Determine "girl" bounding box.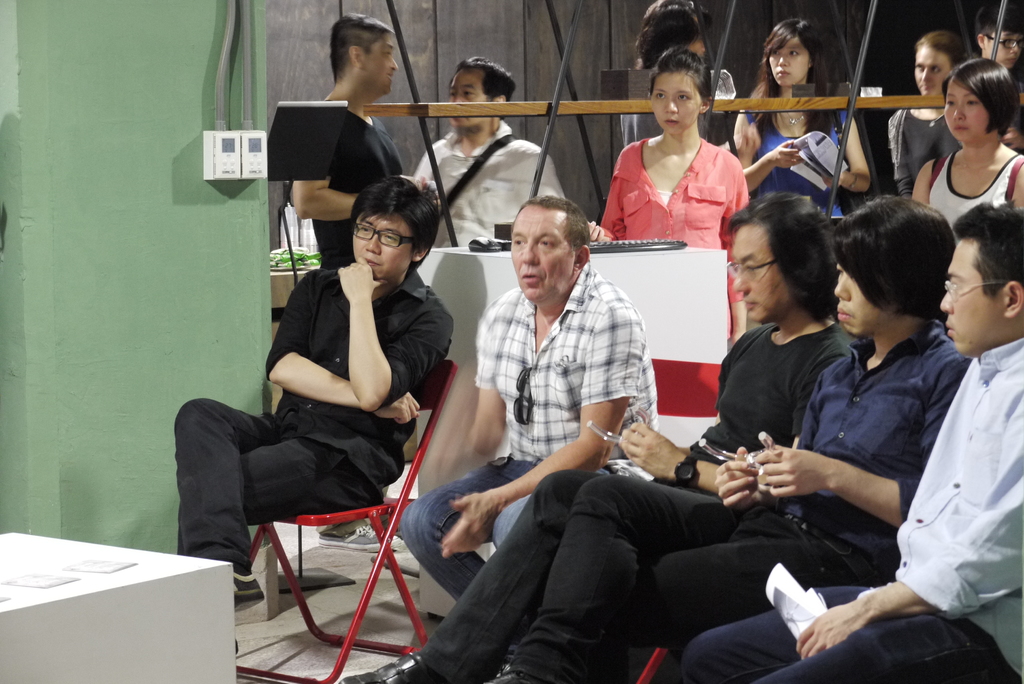
Determined: box(911, 60, 1023, 231).
